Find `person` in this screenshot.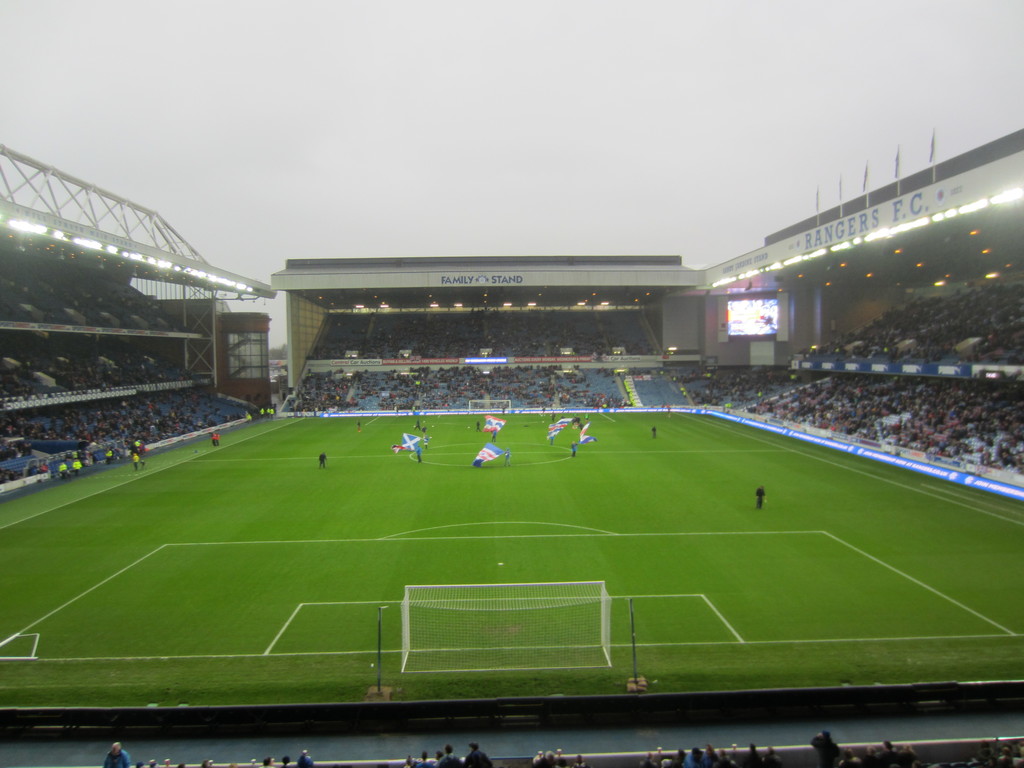
The bounding box for `person` is 102/746/136/767.
